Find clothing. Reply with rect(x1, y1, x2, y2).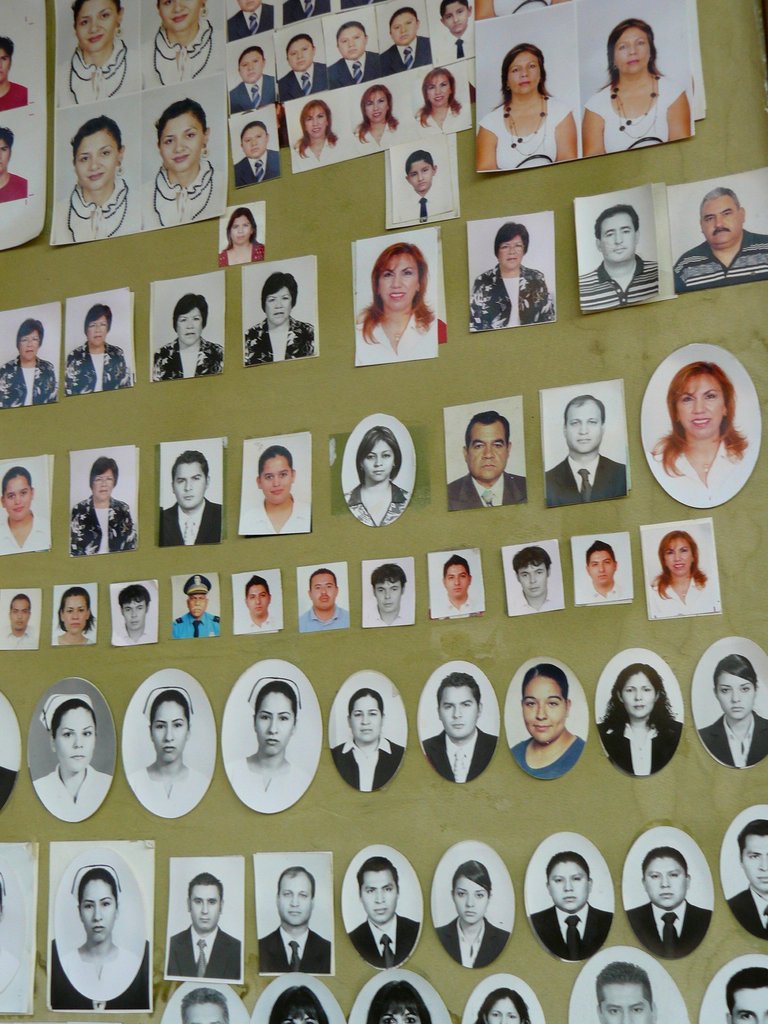
rect(232, 619, 284, 634).
